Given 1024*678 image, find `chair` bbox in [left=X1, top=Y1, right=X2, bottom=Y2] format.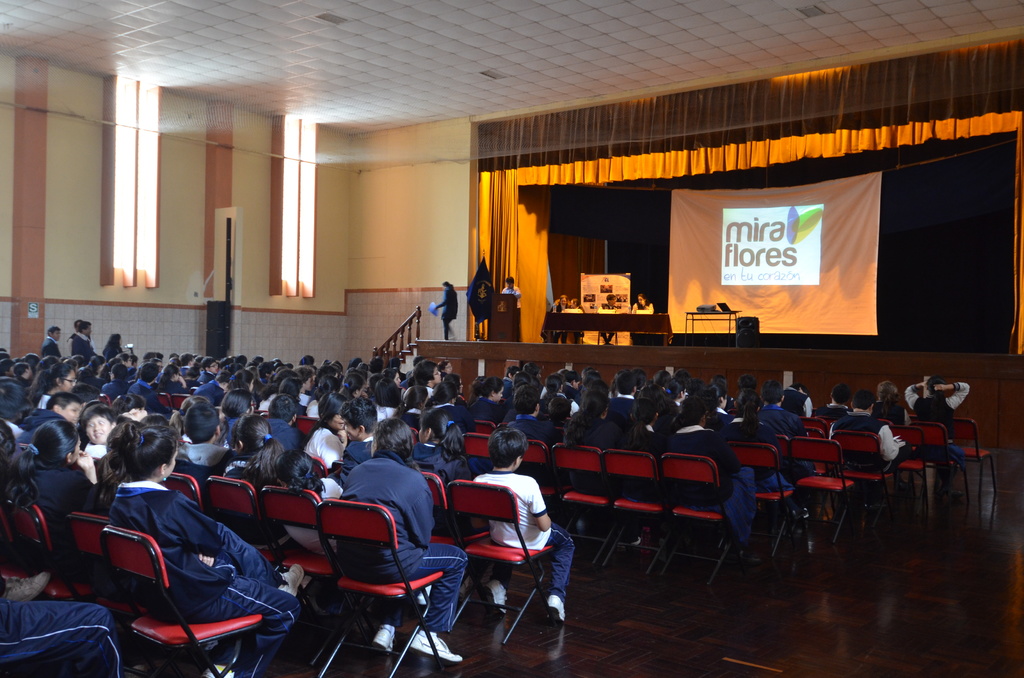
[left=730, top=439, right=798, bottom=563].
